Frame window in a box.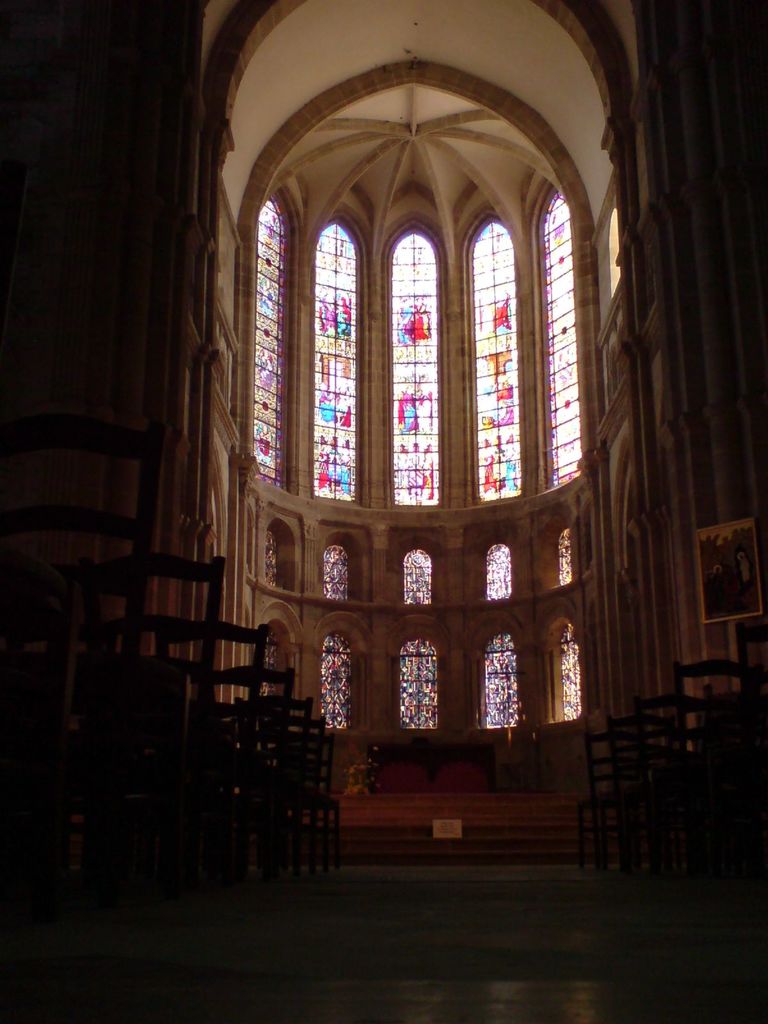
266,524,294,590.
